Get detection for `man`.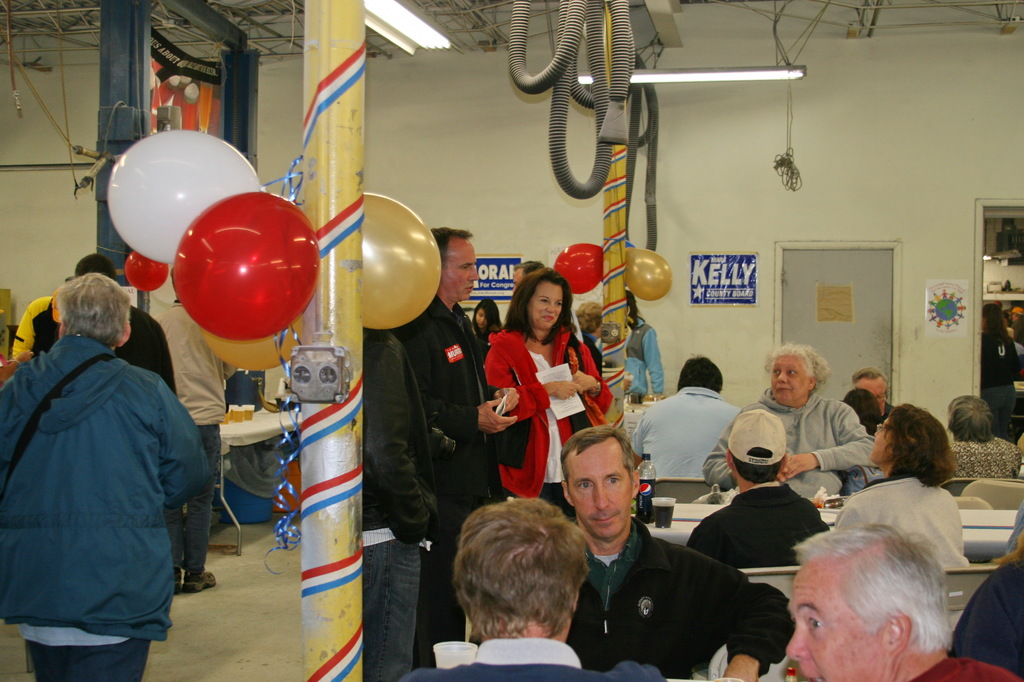
Detection: [x1=559, y1=424, x2=801, y2=681].
